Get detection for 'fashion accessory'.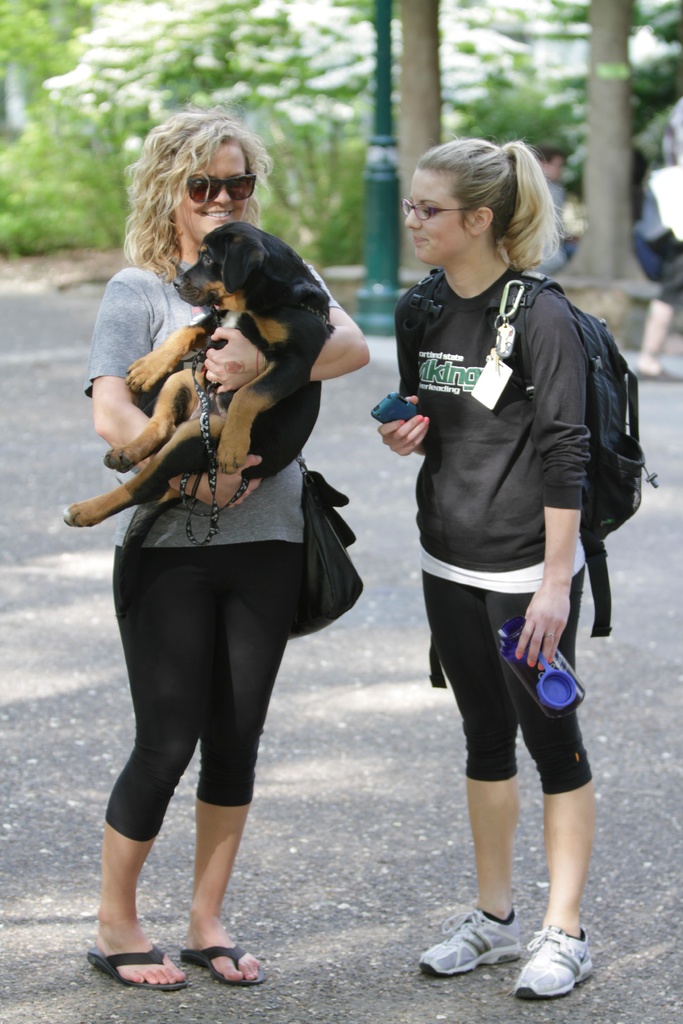
Detection: box(181, 171, 256, 213).
